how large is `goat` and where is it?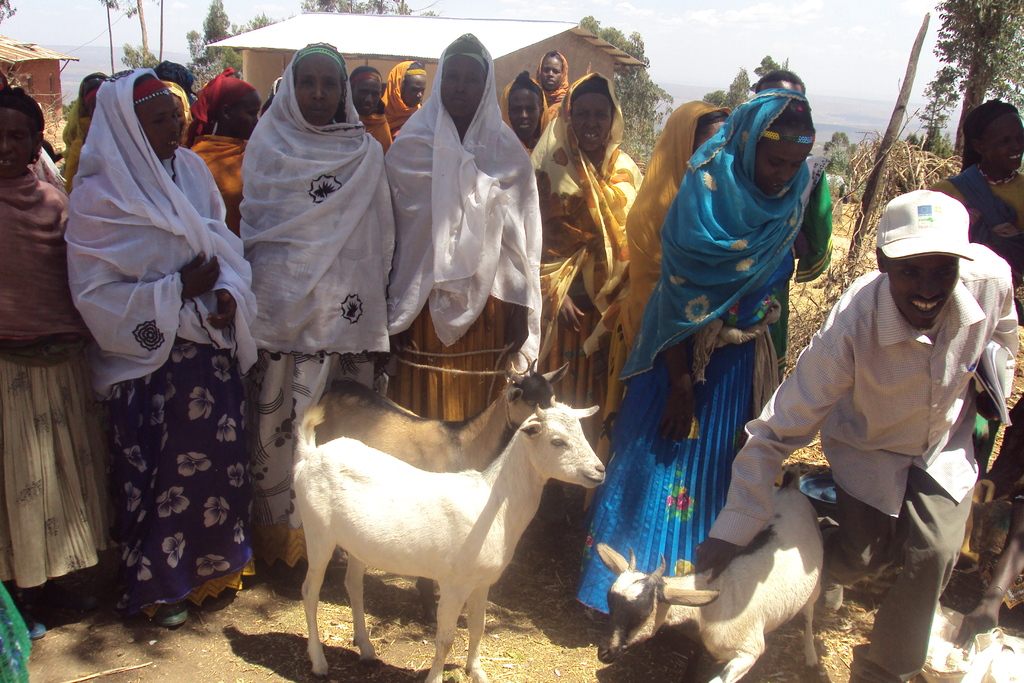
Bounding box: 595 473 829 682.
